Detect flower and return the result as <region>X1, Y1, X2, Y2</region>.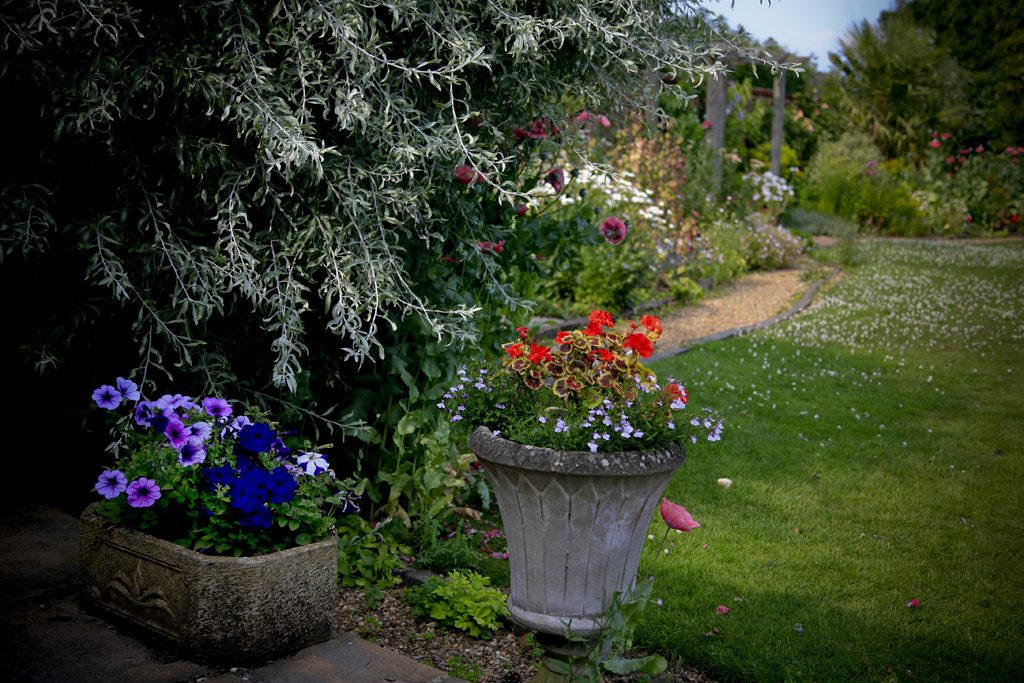
<region>116, 372, 138, 404</region>.
